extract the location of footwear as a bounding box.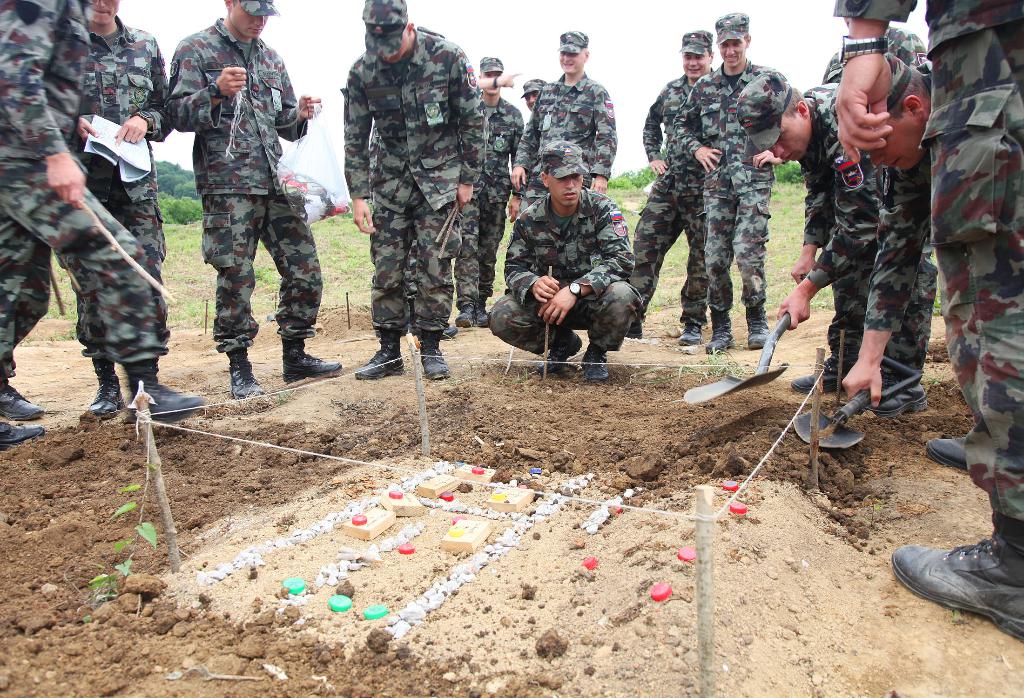
{"left": 439, "top": 319, "right": 461, "bottom": 340}.
